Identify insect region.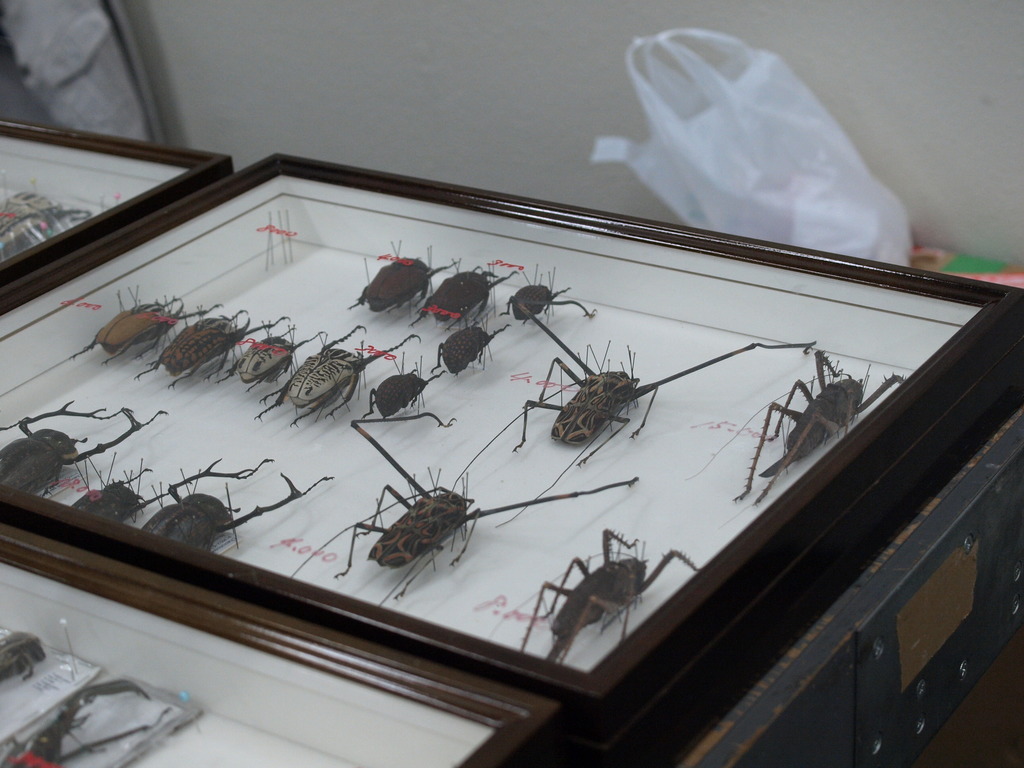
Region: bbox(736, 344, 908, 505).
